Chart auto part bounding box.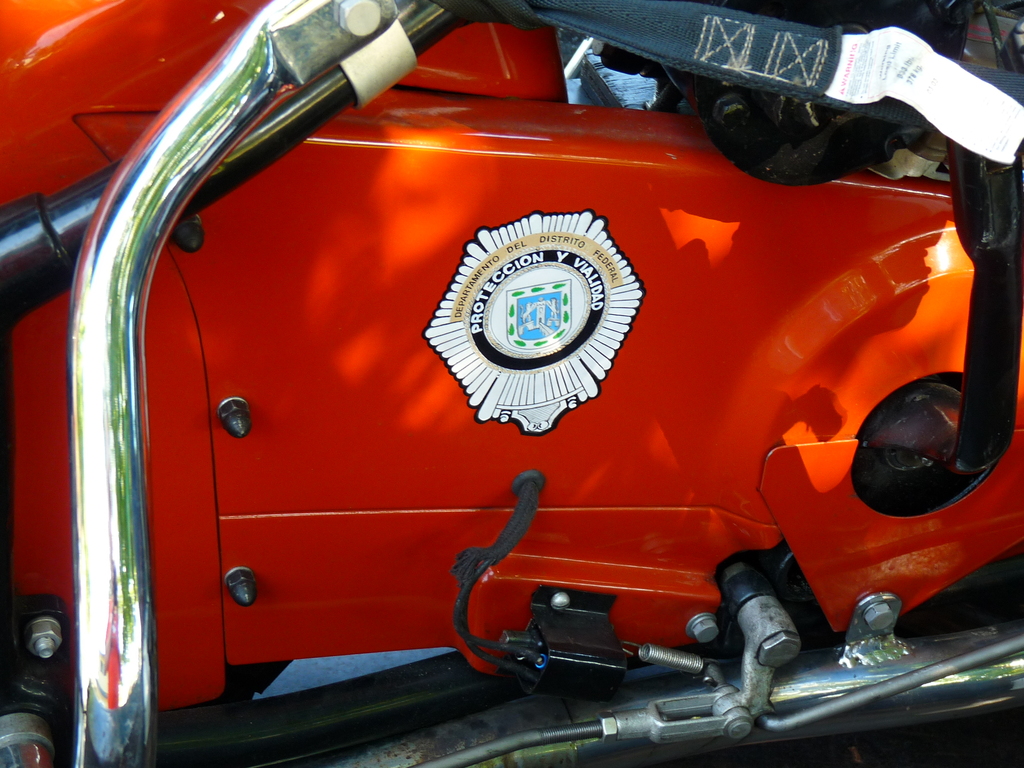
Charted: box=[796, 380, 1003, 529].
